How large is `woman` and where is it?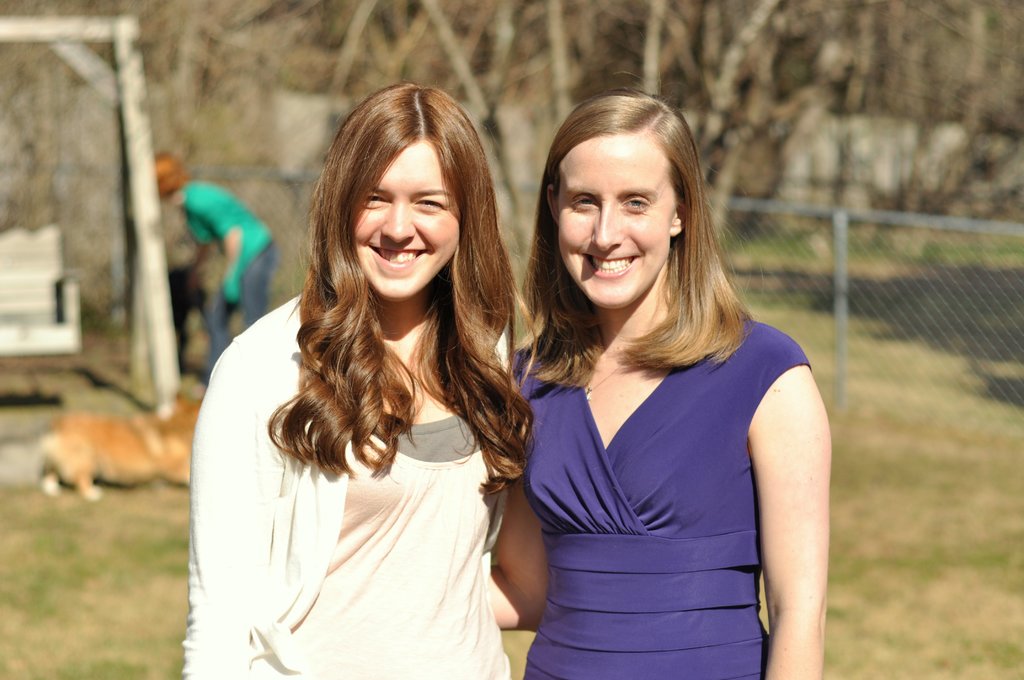
Bounding box: (x1=181, y1=85, x2=541, y2=679).
